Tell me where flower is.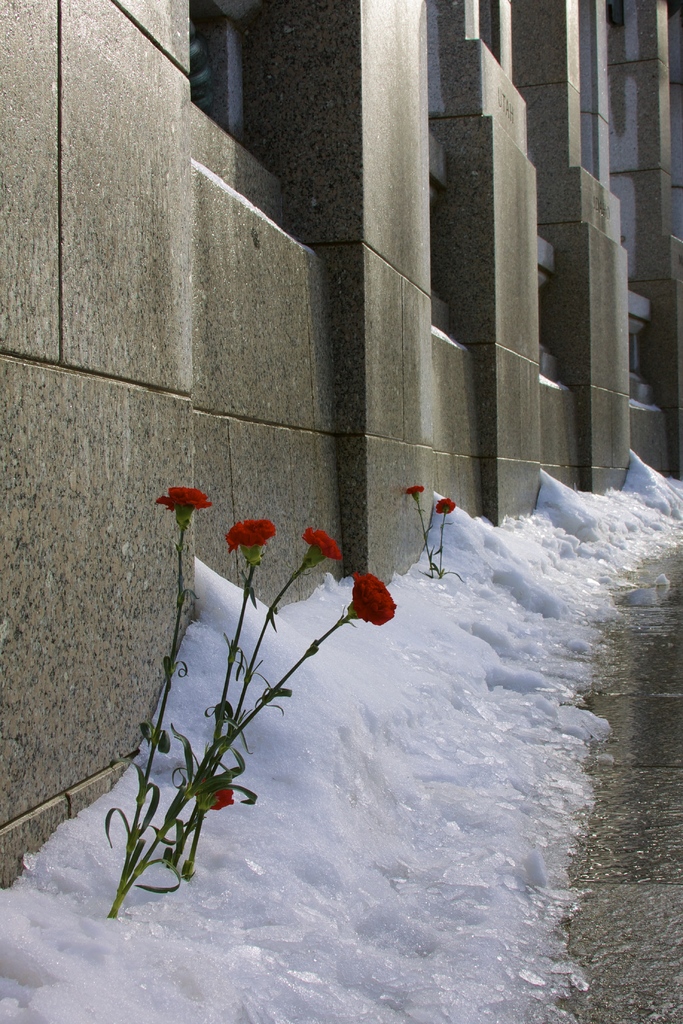
flower is at [434, 496, 454, 512].
